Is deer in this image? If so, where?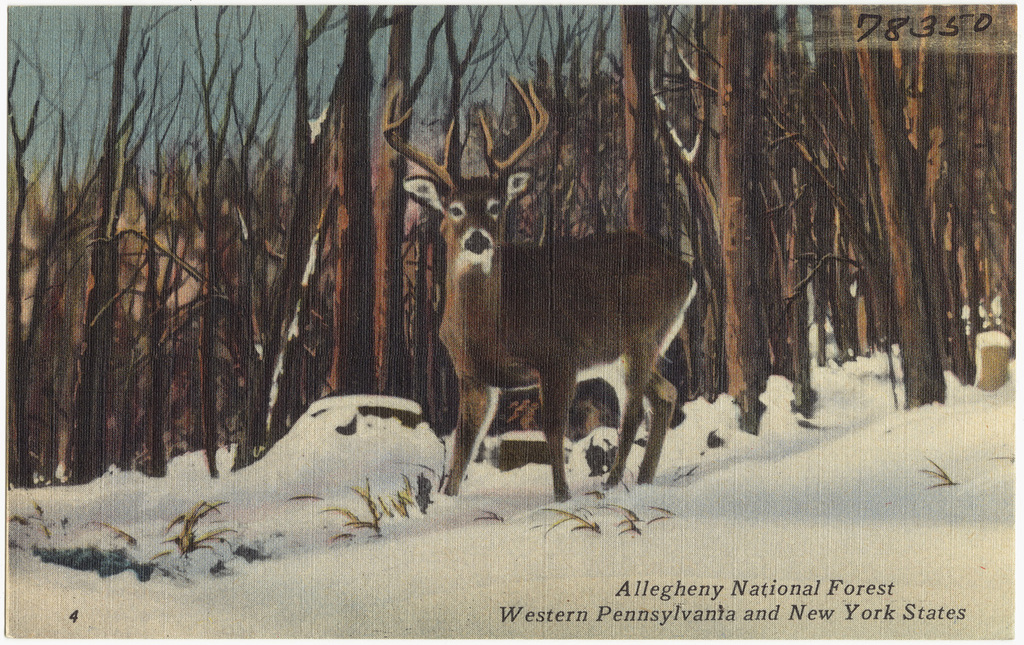
Yes, at x1=385, y1=79, x2=702, y2=498.
